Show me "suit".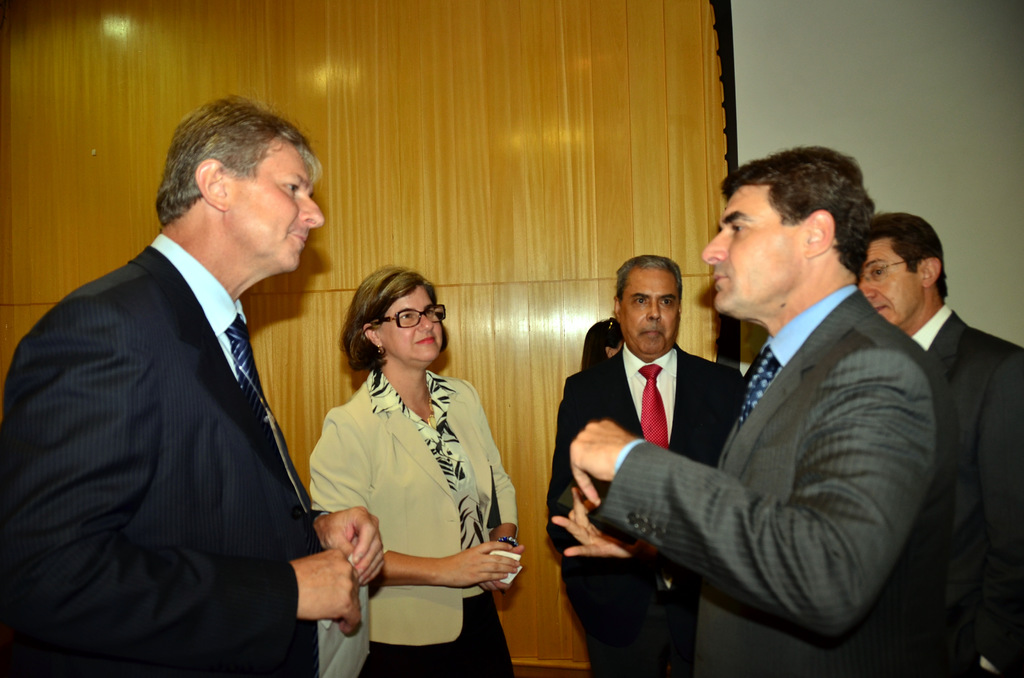
"suit" is here: 588, 284, 961, 677.
